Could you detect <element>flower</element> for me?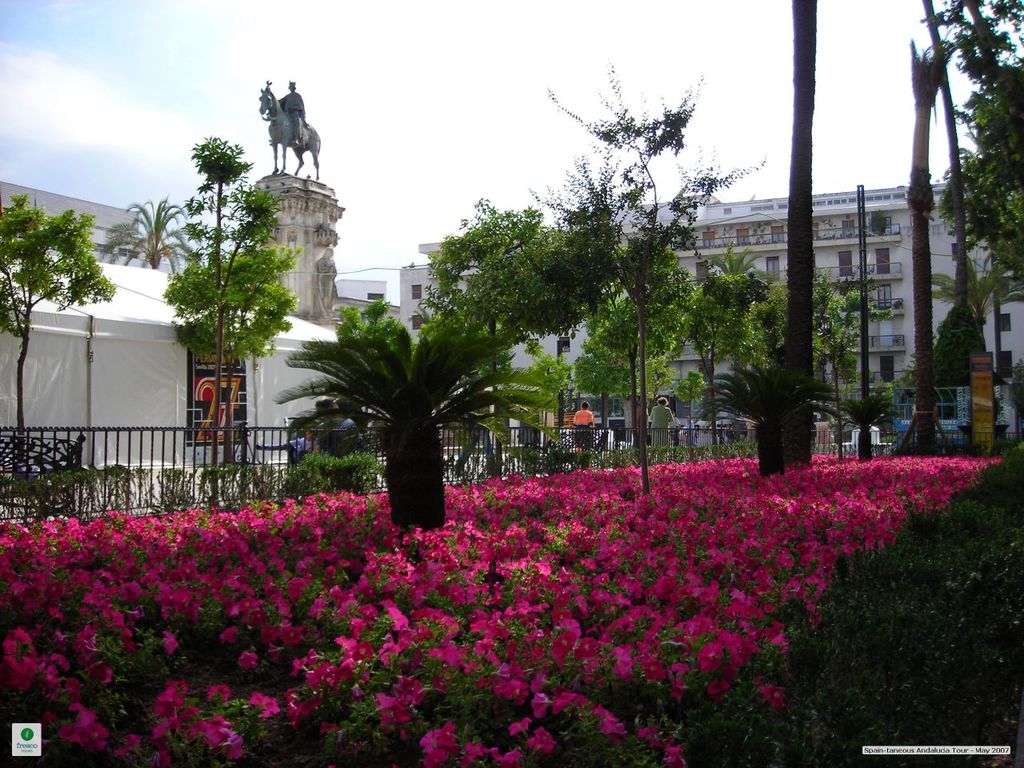
Detection result: (left=210, top=686, right=226, bottom=704).
